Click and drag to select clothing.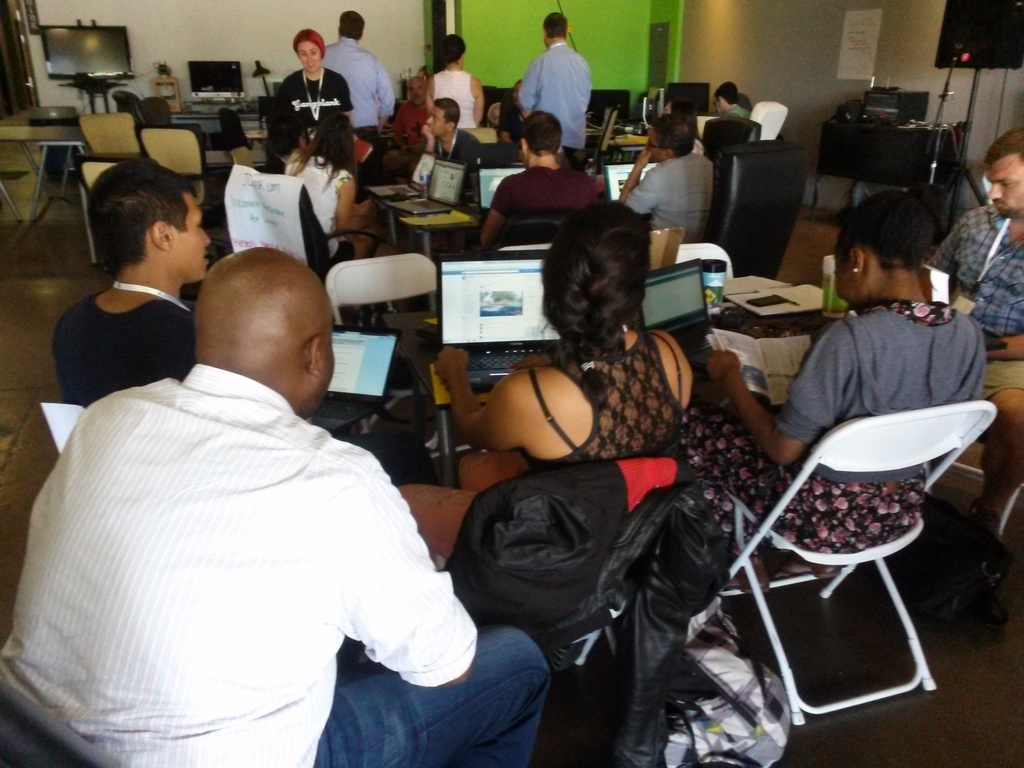
Selection: <box>929,202,1023,402</box>.
